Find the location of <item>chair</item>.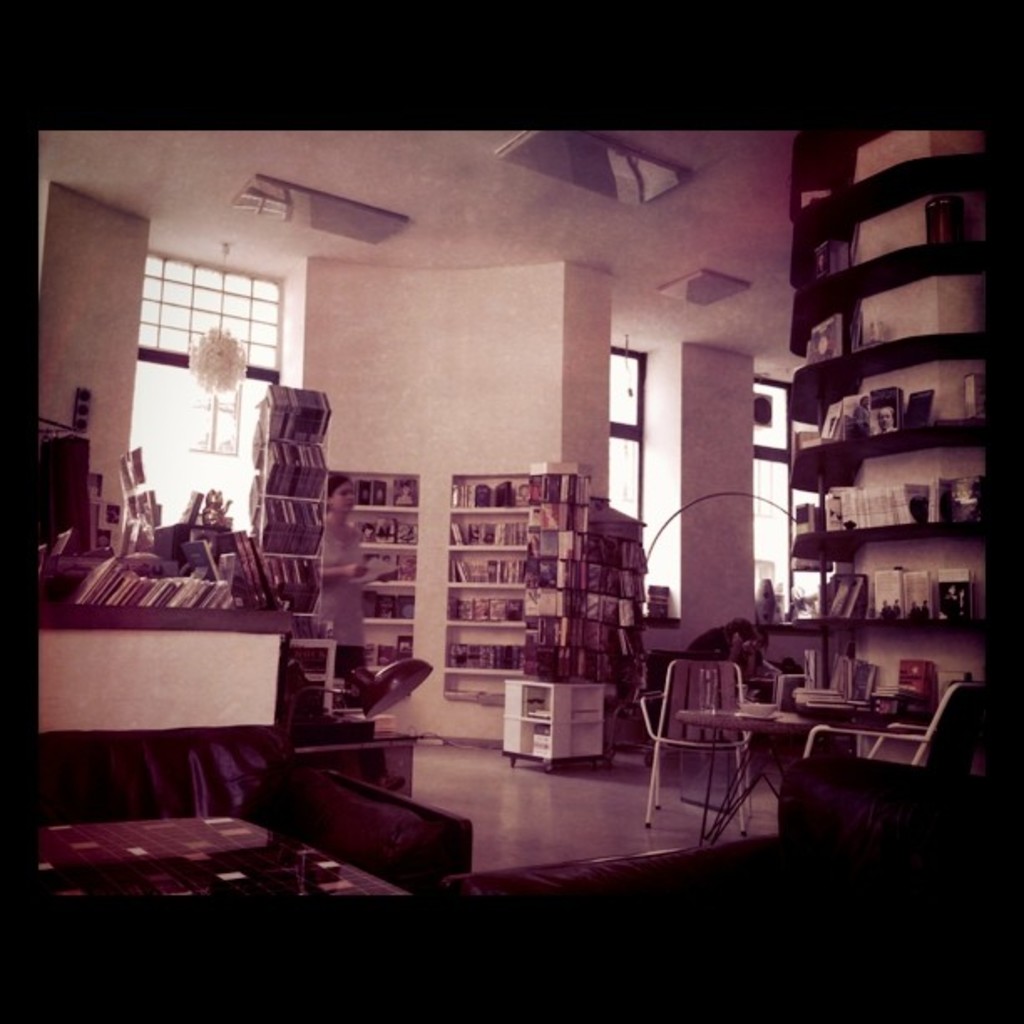
Location: 653, 659, 743, 842.
